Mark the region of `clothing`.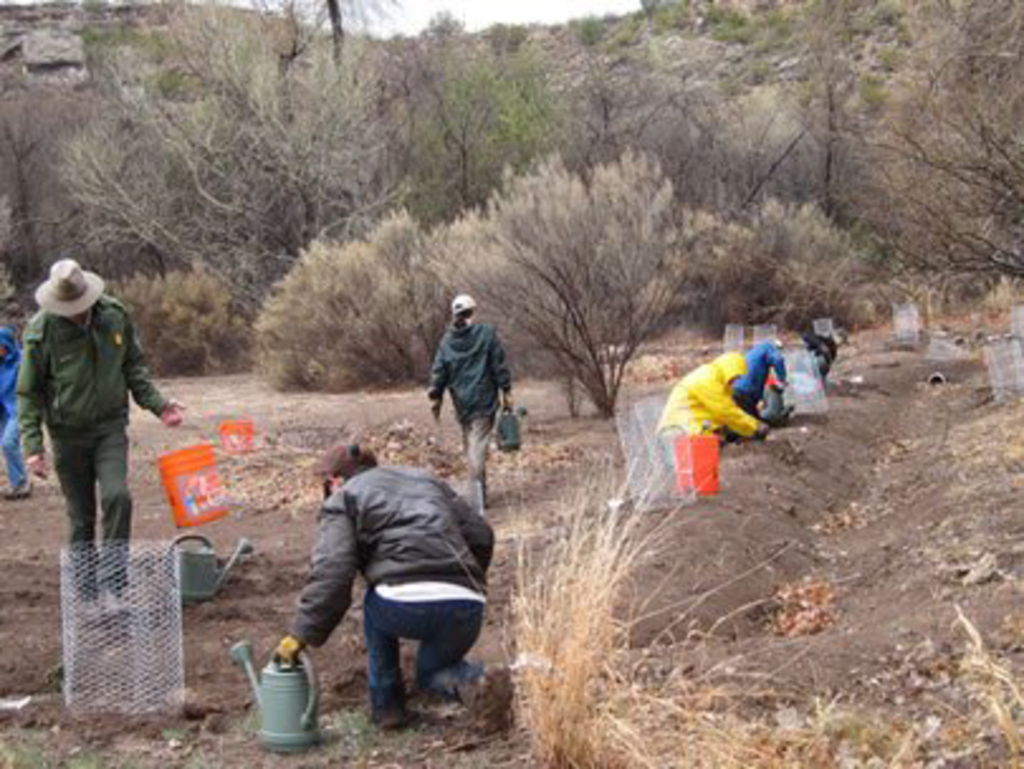
Region: bbox=(660, 354, 753, 440).
